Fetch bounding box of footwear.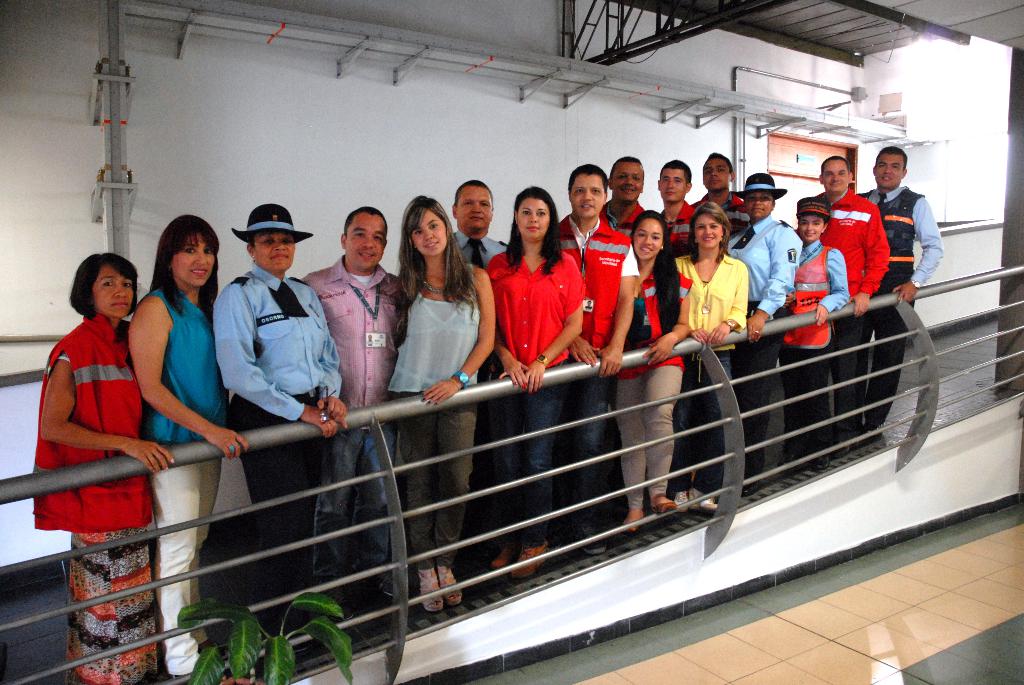
Bbox: [509, 542, 547, 581].
